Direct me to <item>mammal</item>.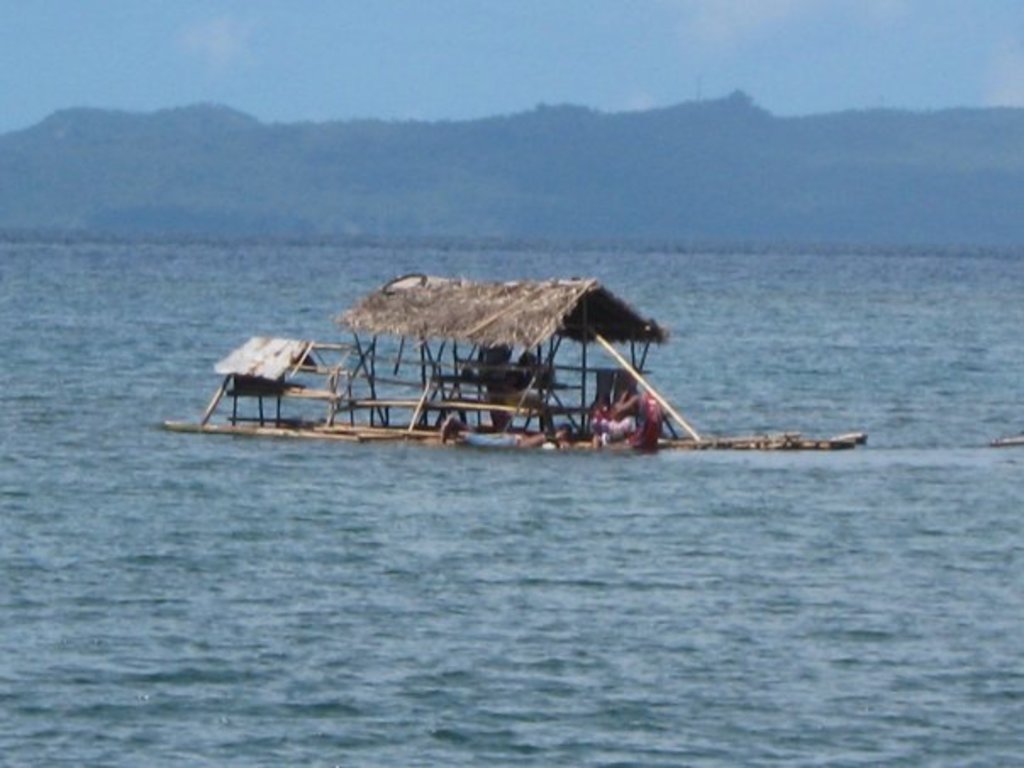
Direction: [x1=436, y1=417, x2=571, y2=448].
